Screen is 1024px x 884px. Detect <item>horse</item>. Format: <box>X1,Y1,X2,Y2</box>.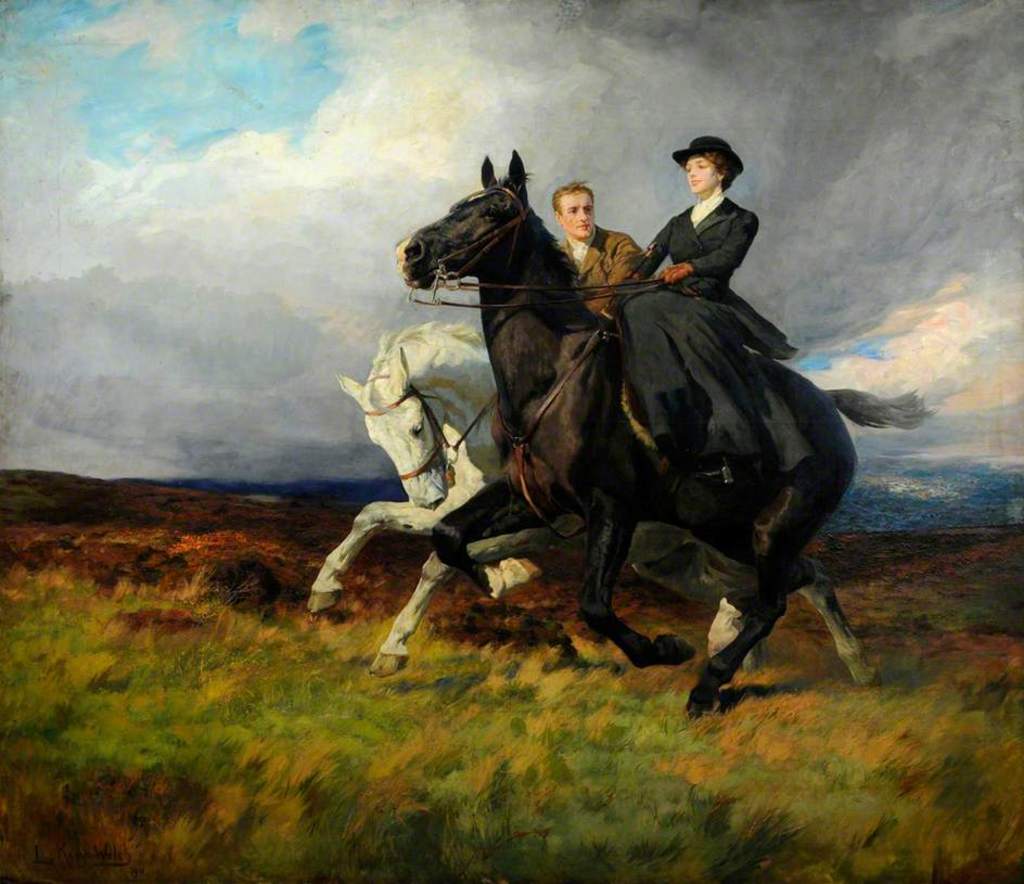
<box>395,149,932,710</box>.
